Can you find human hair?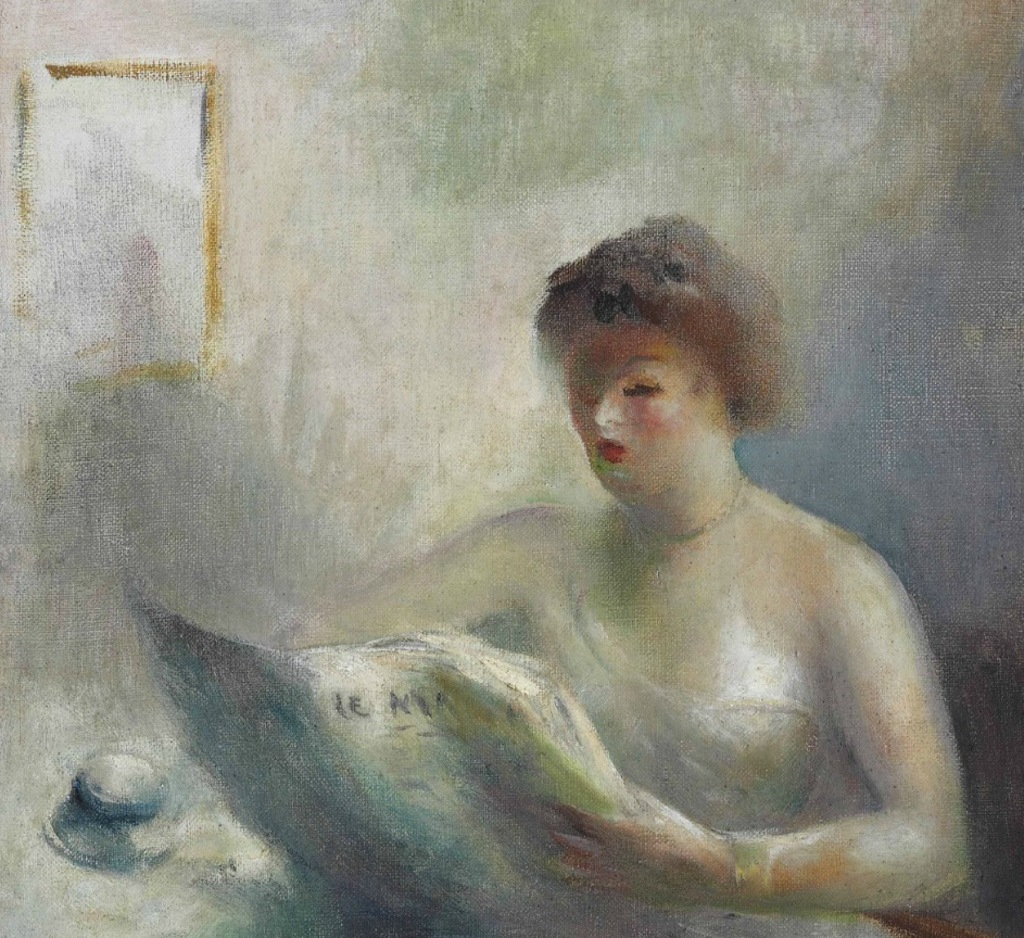
Yes, bounding box: (left=534, top=223, right=780, bottom=490).
